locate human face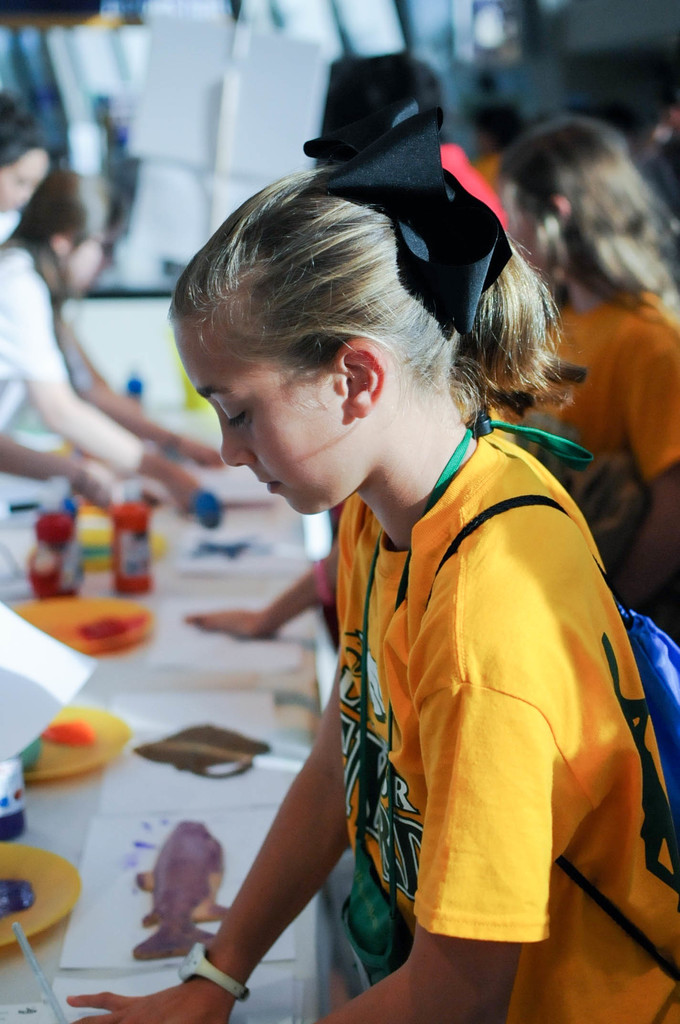
(x1=63, y1=220, x2=122, y2=303)
